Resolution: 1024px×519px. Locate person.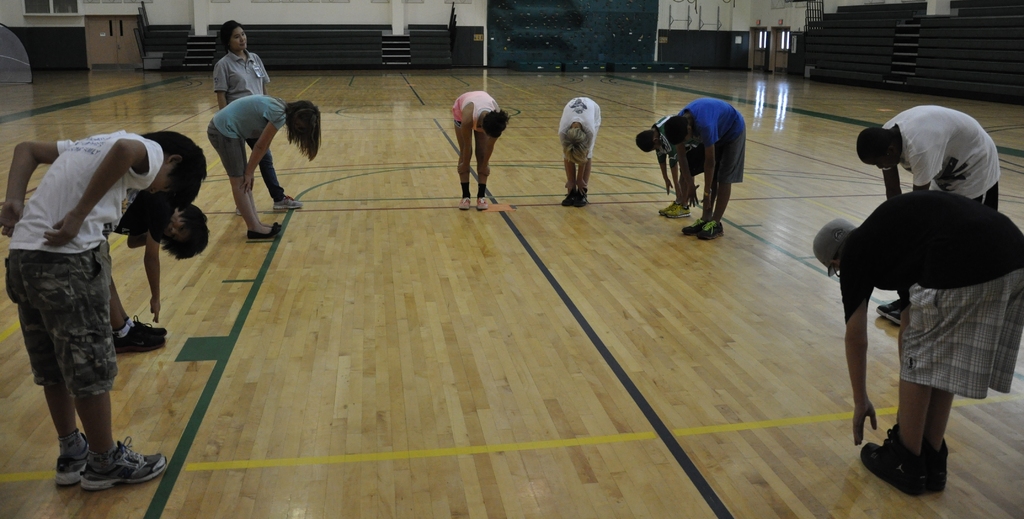
[left=452, top=90, right=509, bottom=211].
